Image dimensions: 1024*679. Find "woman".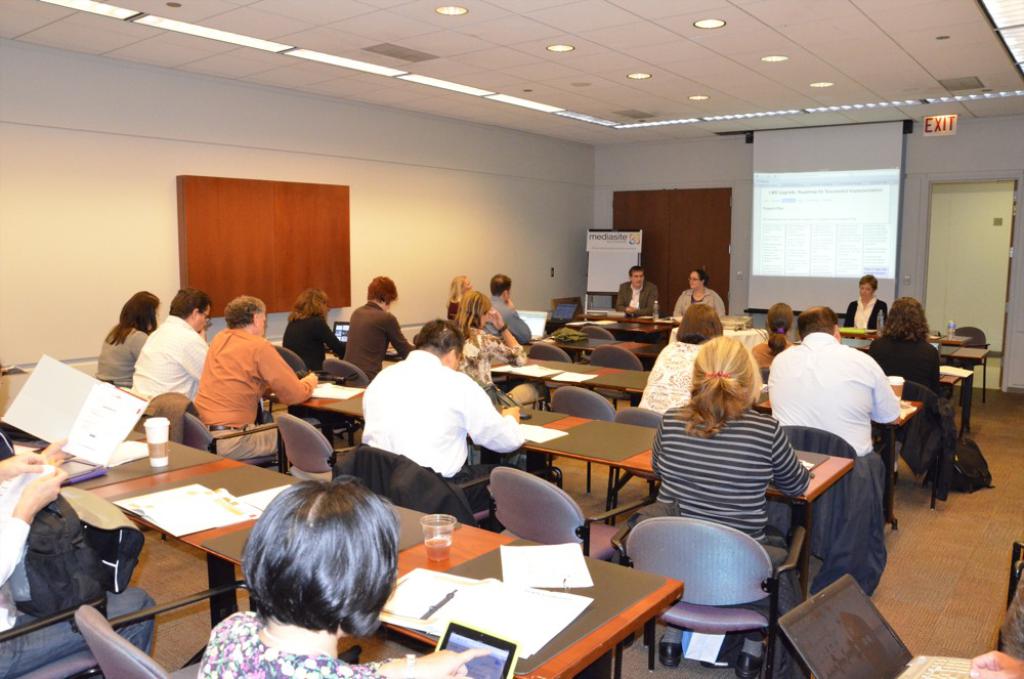
locate(631, 298, 726, 419).
